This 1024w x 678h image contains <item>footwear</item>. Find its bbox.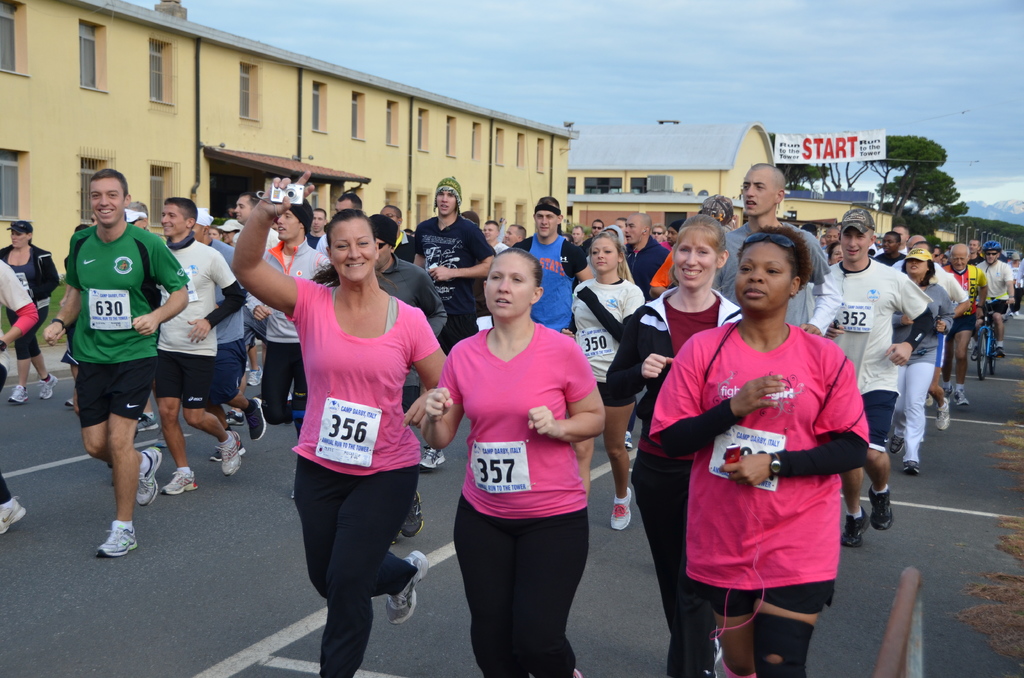
906, 456, 919, 474.
